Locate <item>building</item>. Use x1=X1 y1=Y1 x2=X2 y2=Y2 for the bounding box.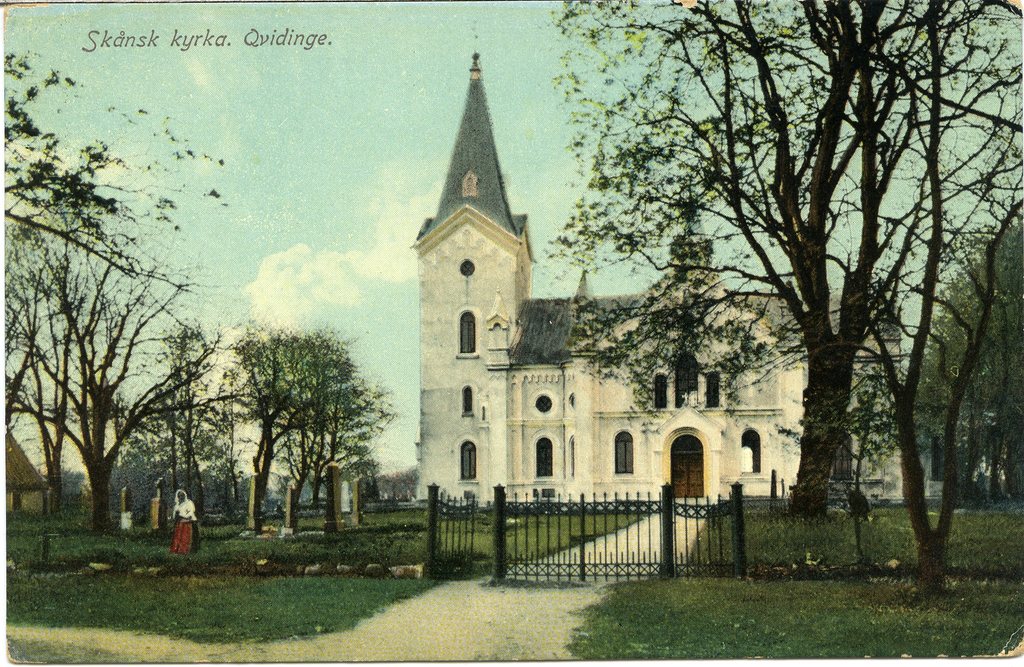
x1=413 y1=22 x2=902 y2=502.
